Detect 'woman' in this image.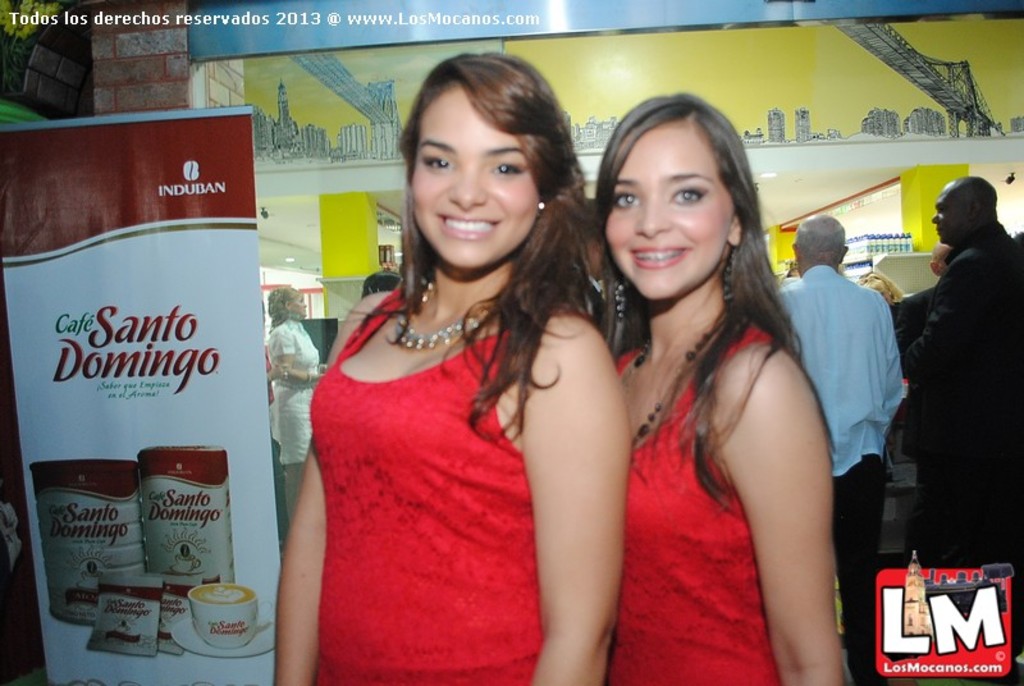
Detection: {"x1": 595, "y1": 96, "x2": 847, "y2": 685}.
